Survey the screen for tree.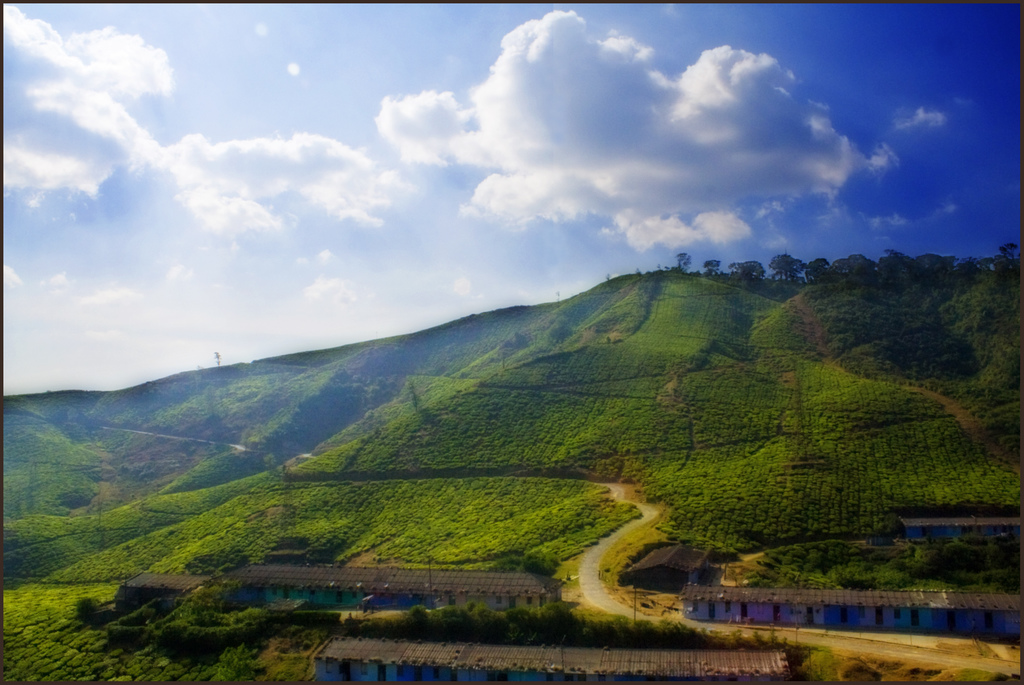
Survey found: (763,249,809,279).
